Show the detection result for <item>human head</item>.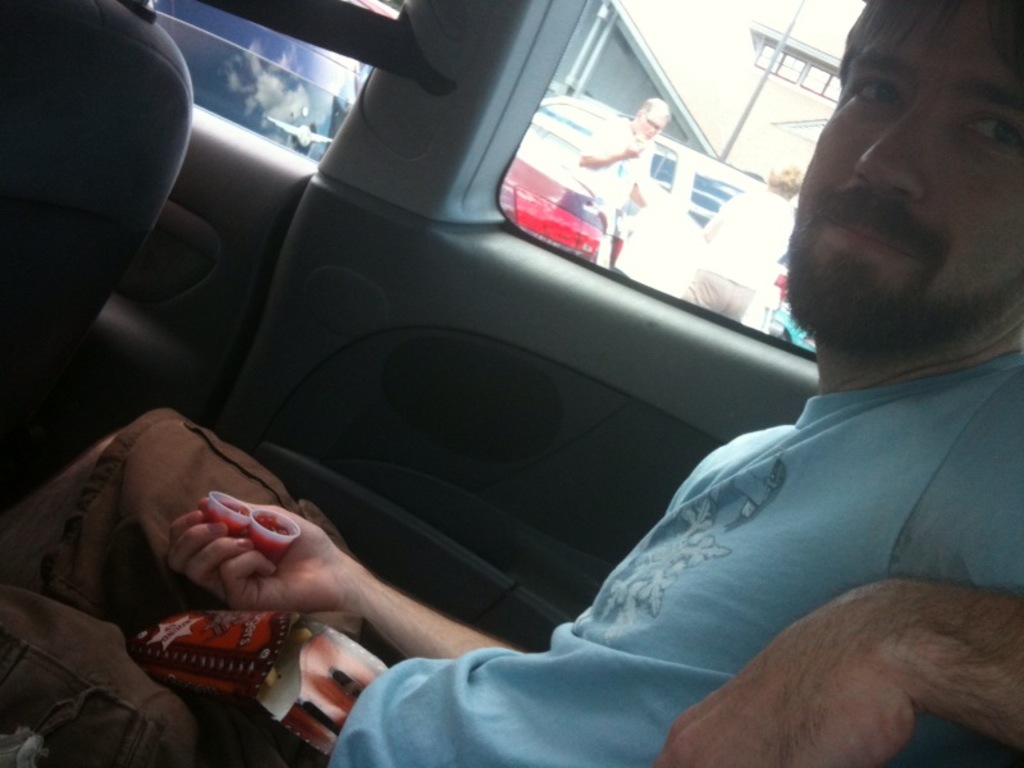
region(764, 157, 801, 193).
